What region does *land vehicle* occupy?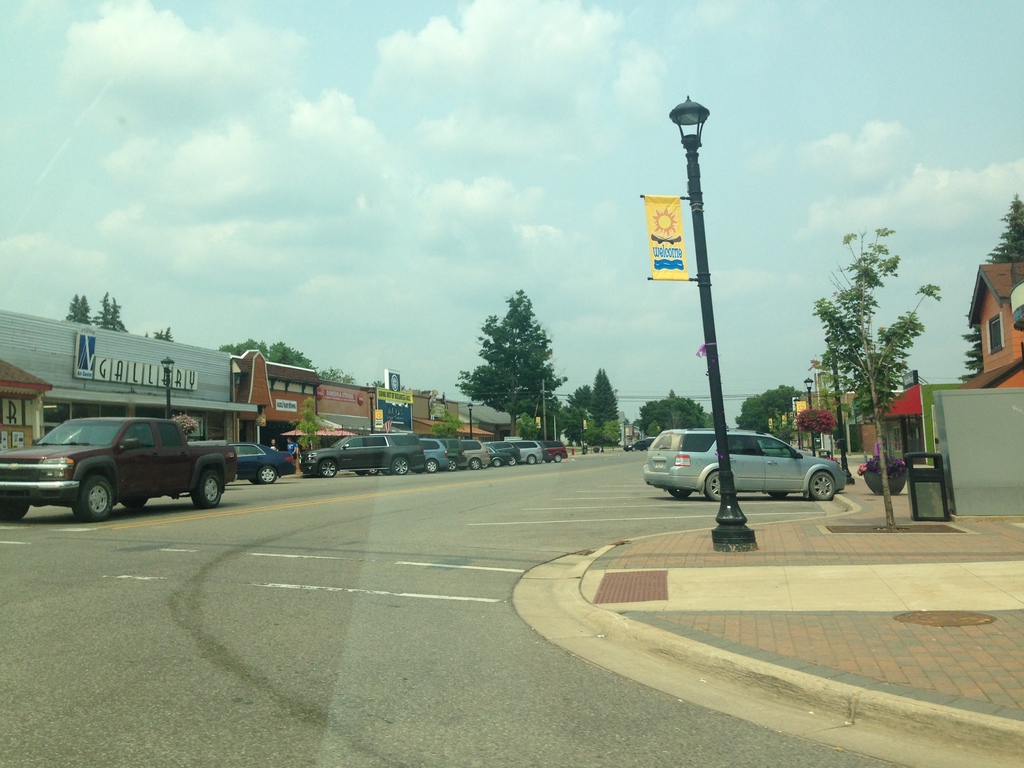
rect(638, 425, 852, 502).
